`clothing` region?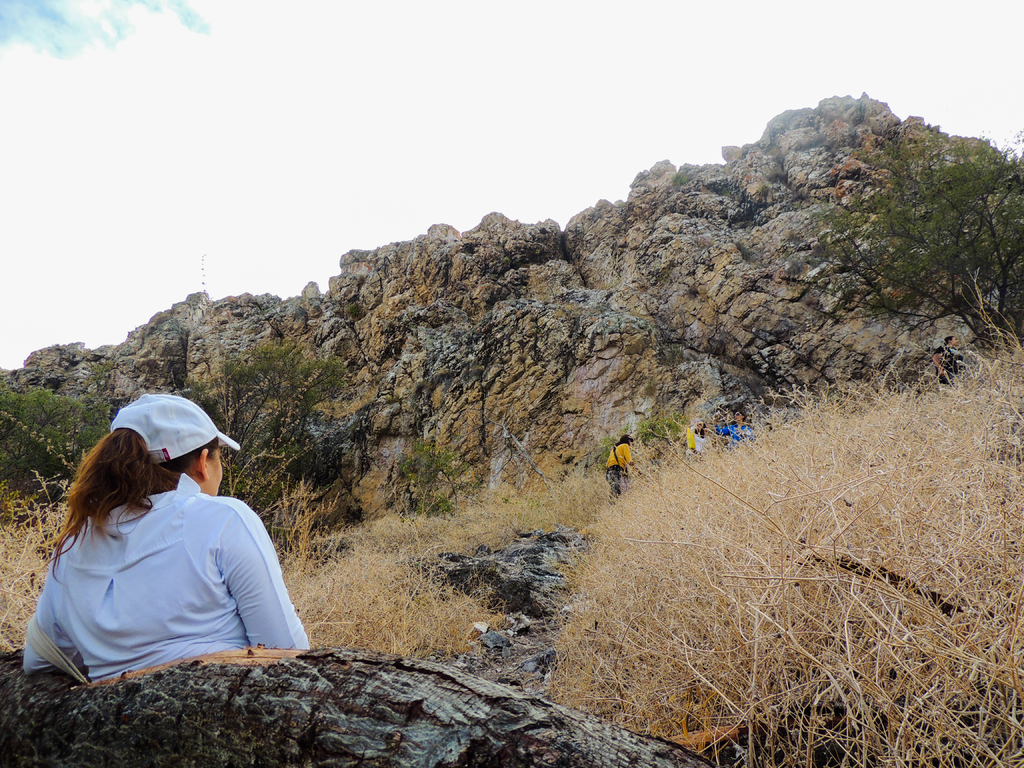
(717, 420, 758, 445)
